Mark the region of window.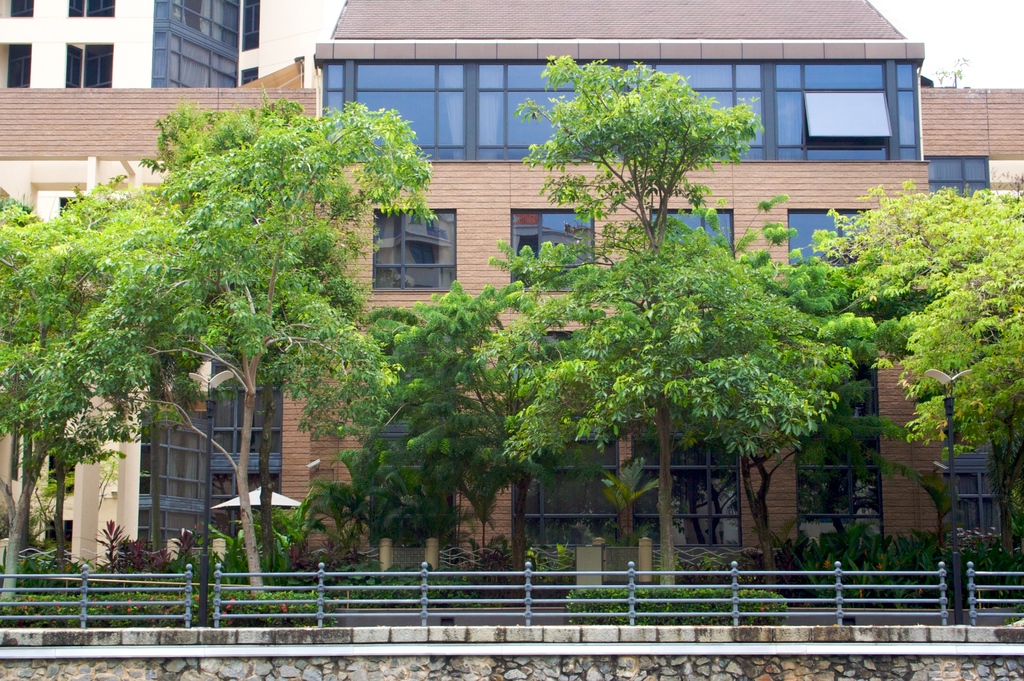
Region: 67,0,116,19.
